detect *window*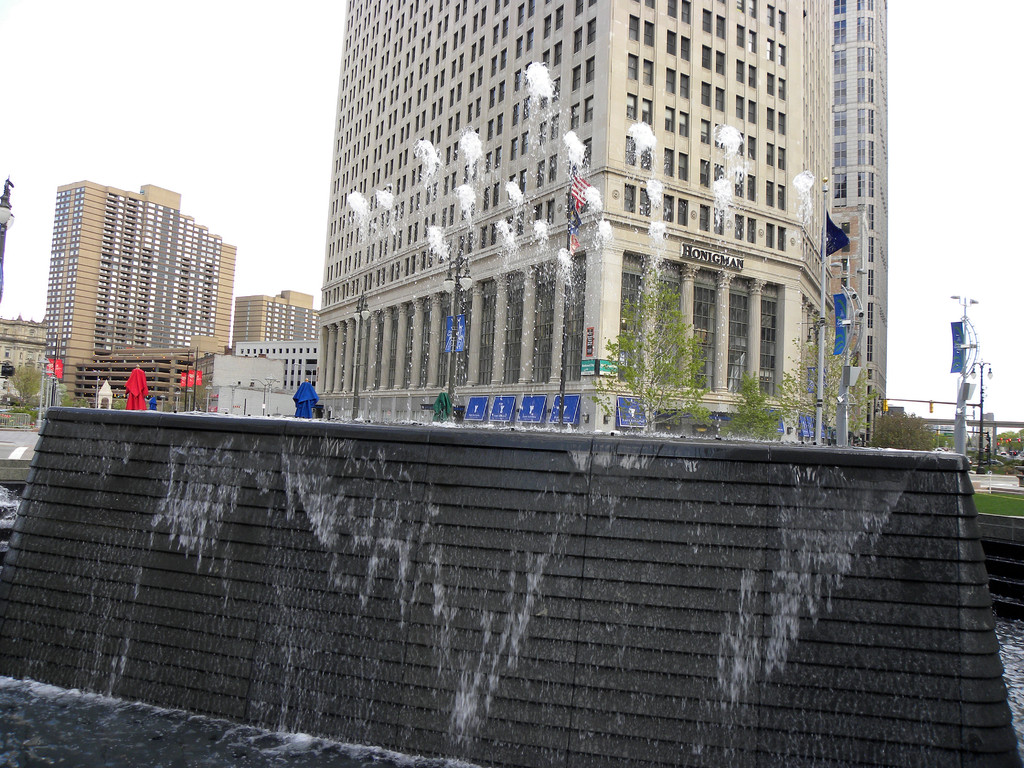
bbox=(714, 47, 726, 77)
